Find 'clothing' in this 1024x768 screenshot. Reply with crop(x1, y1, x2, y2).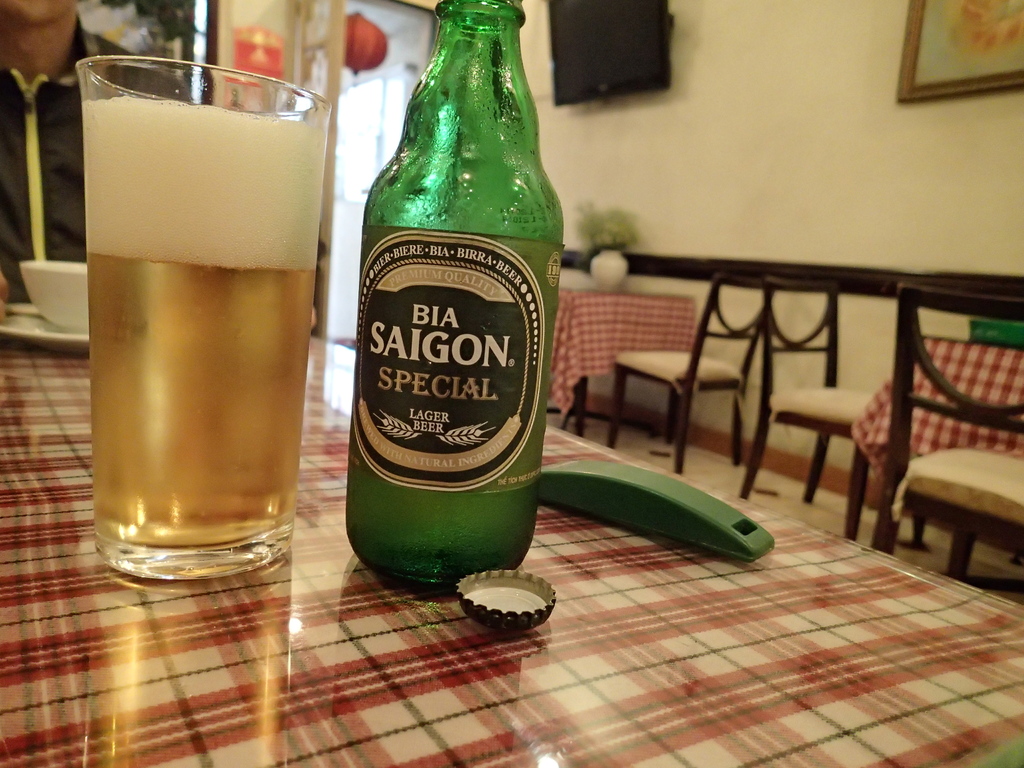
crop(0, 13, 188, 298).
